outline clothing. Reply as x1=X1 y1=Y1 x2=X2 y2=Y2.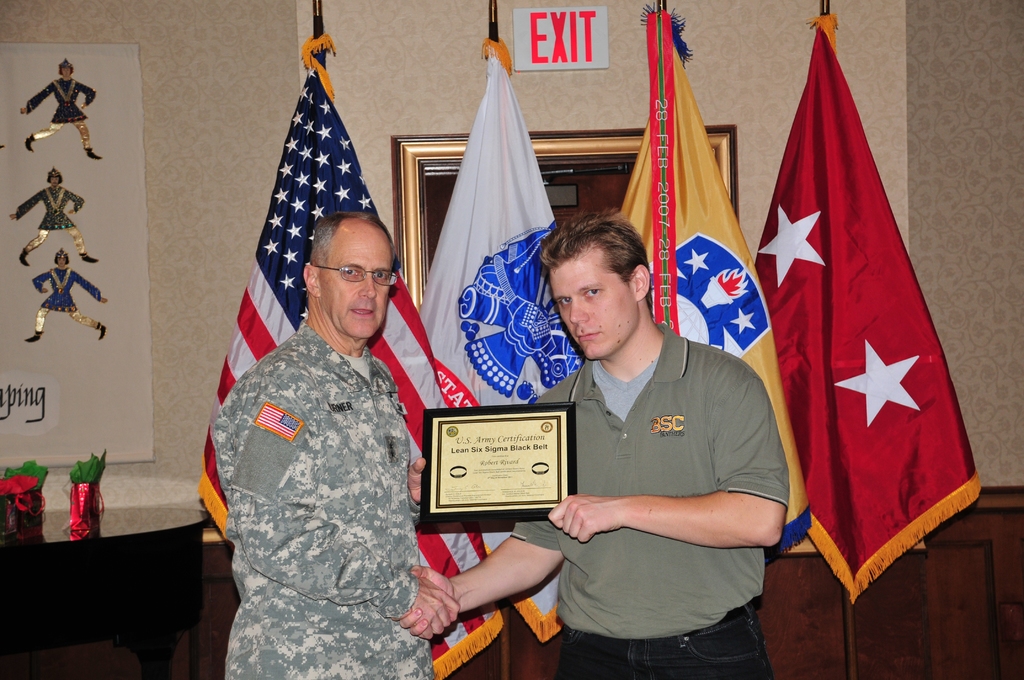
x1=202 y1=312 x2=447 y2=679.
